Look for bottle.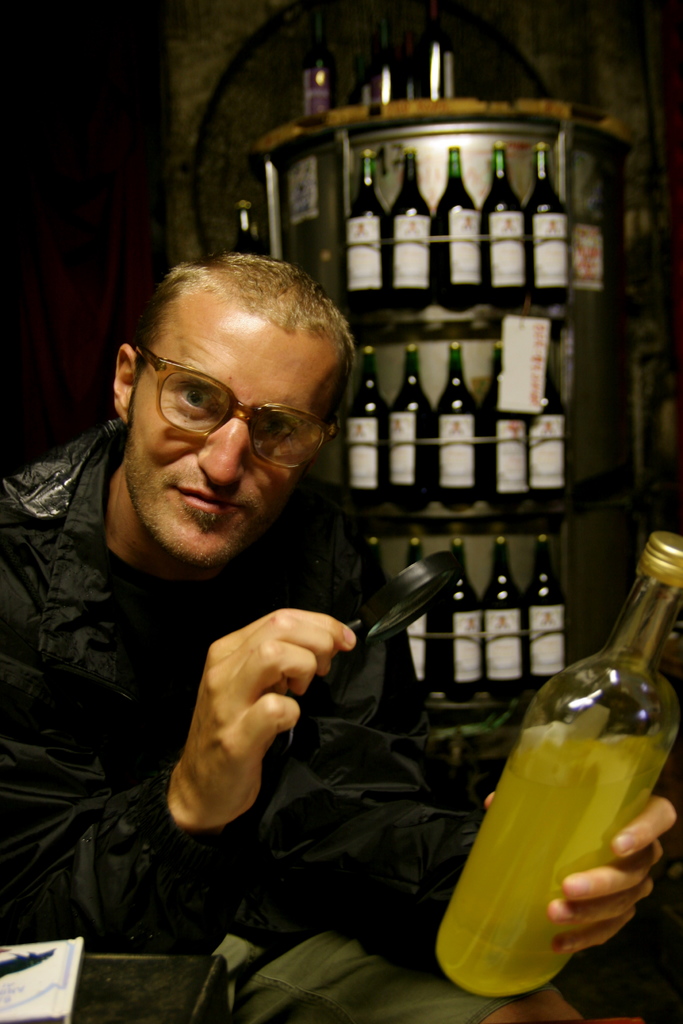
Found: {"x1": 432, "y1": 342, "x2": 478, "y2": 503}.
